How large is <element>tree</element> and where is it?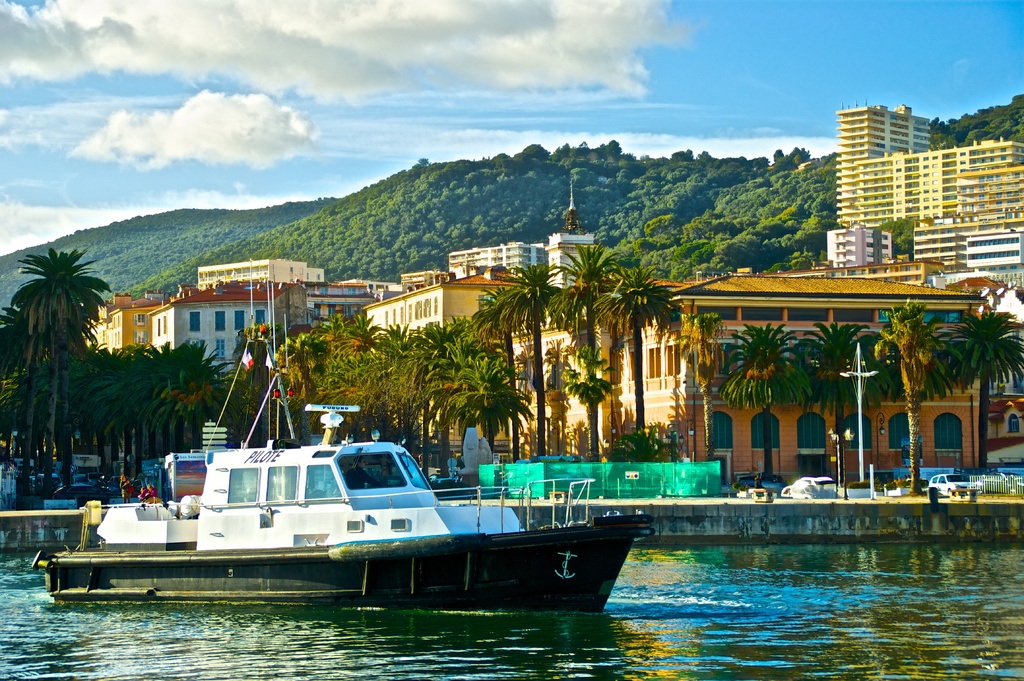
Bounding box: 612/269/692/466.
